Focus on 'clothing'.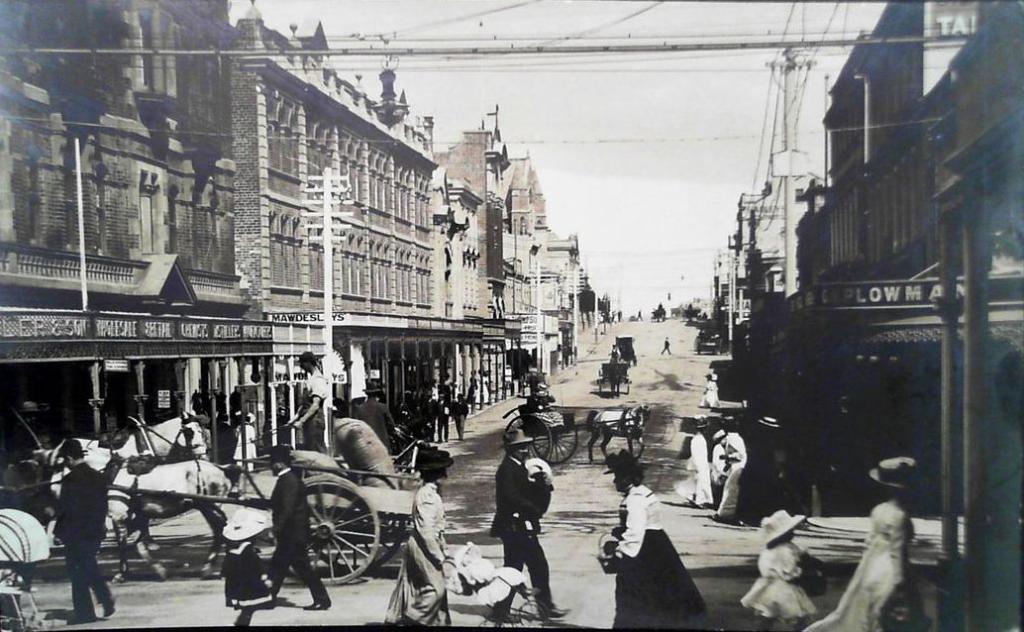
Focused at (x1=54, y1=459, x2=116, y2=617).
